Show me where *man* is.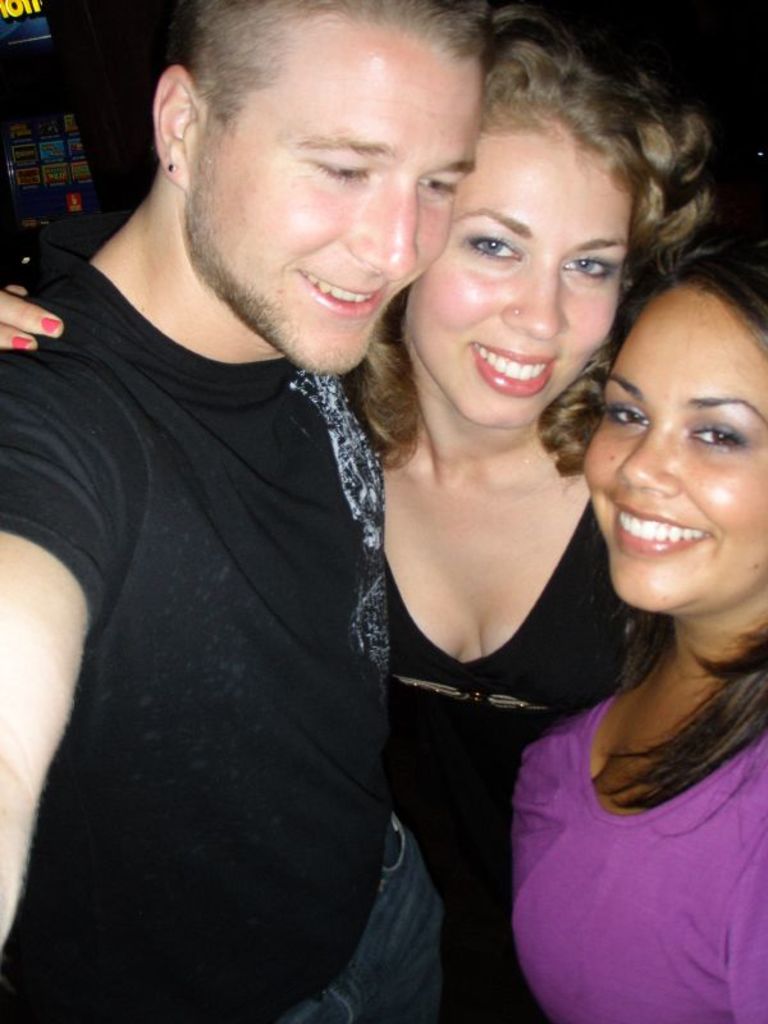
*man* is at select_region(0, 0, 451, 1023).
